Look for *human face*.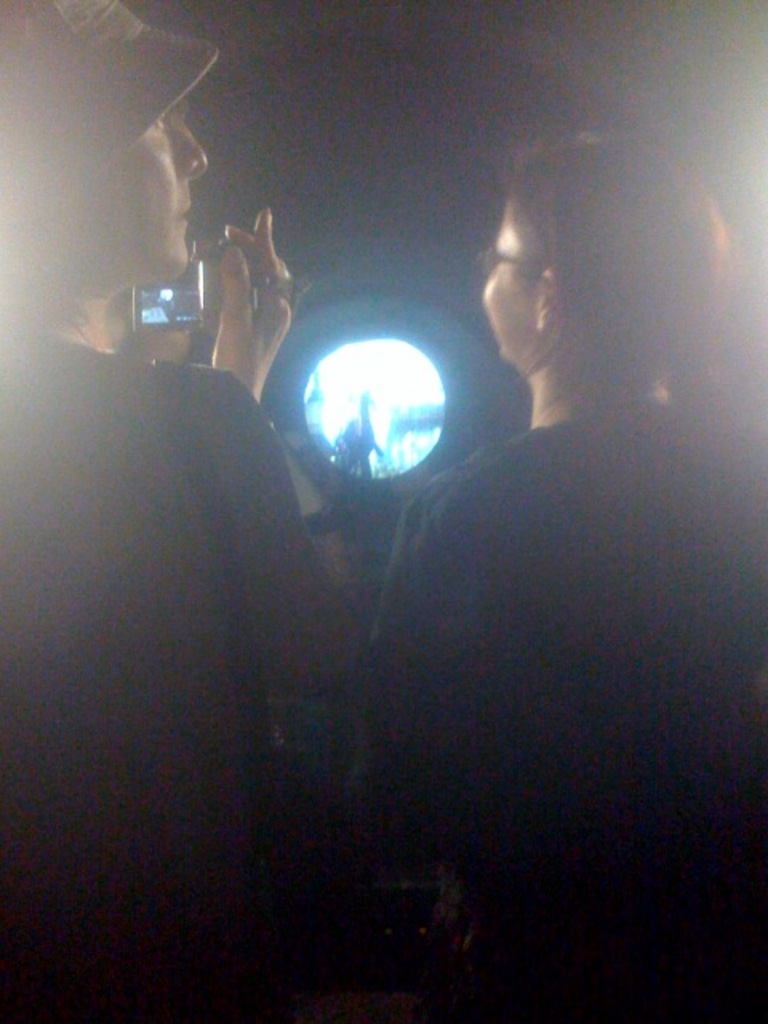
Found: (x1=102, y1=106, x2=208, y2=290).
